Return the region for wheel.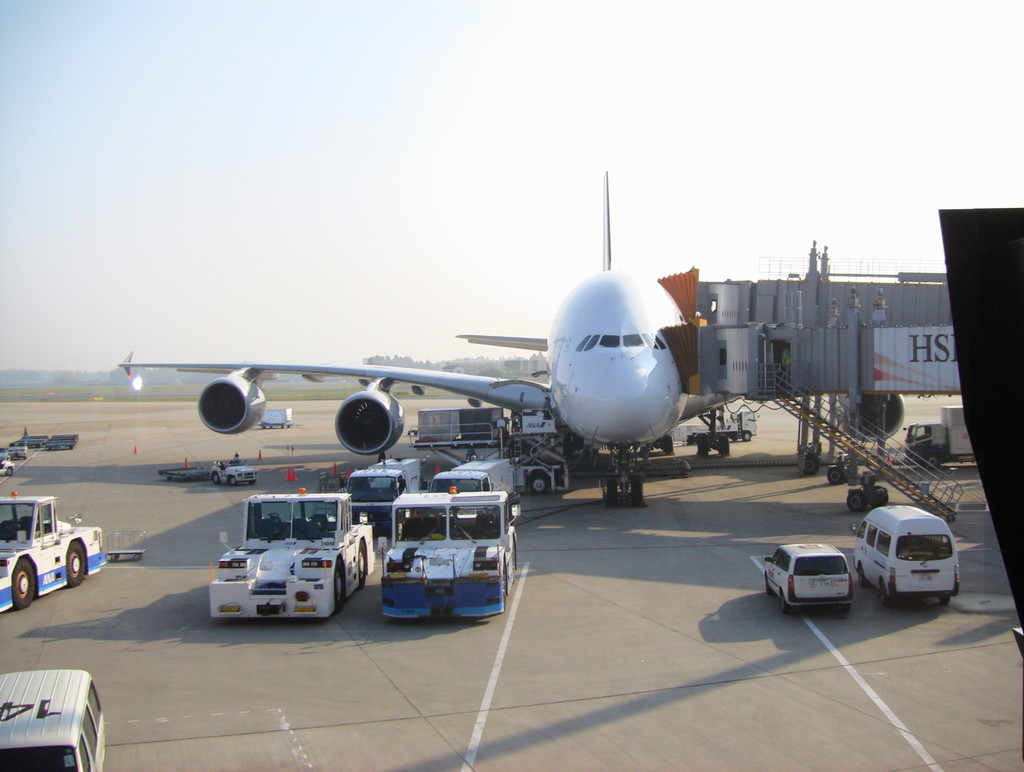
x1=799 y1=454 x2=817 y2=479.
